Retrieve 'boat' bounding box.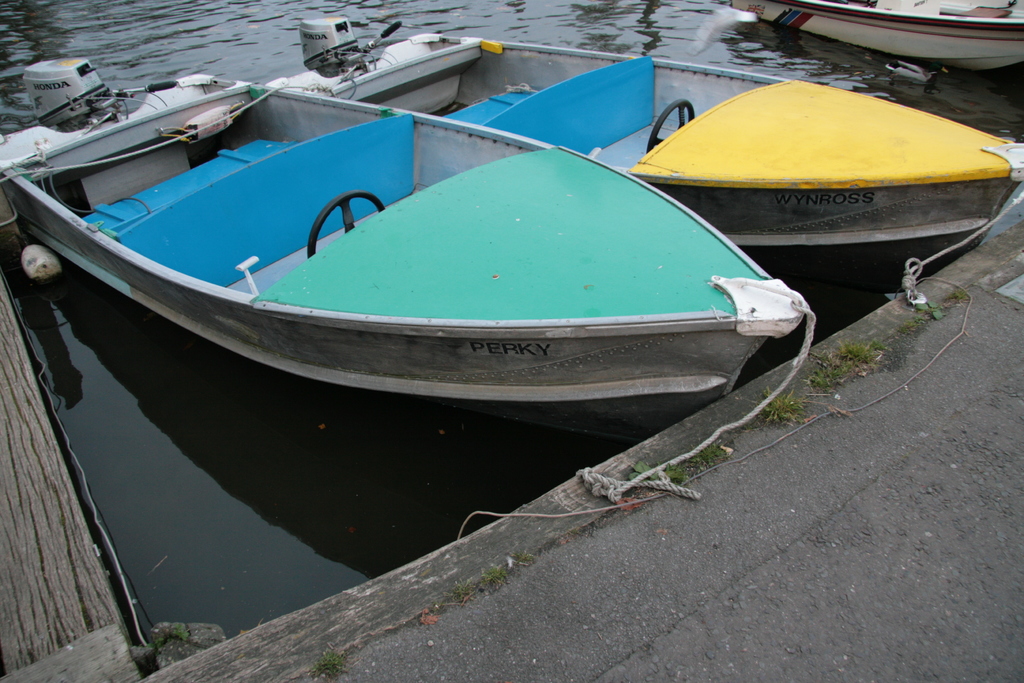
Bounding box: [700, 0, 1023, 100].
